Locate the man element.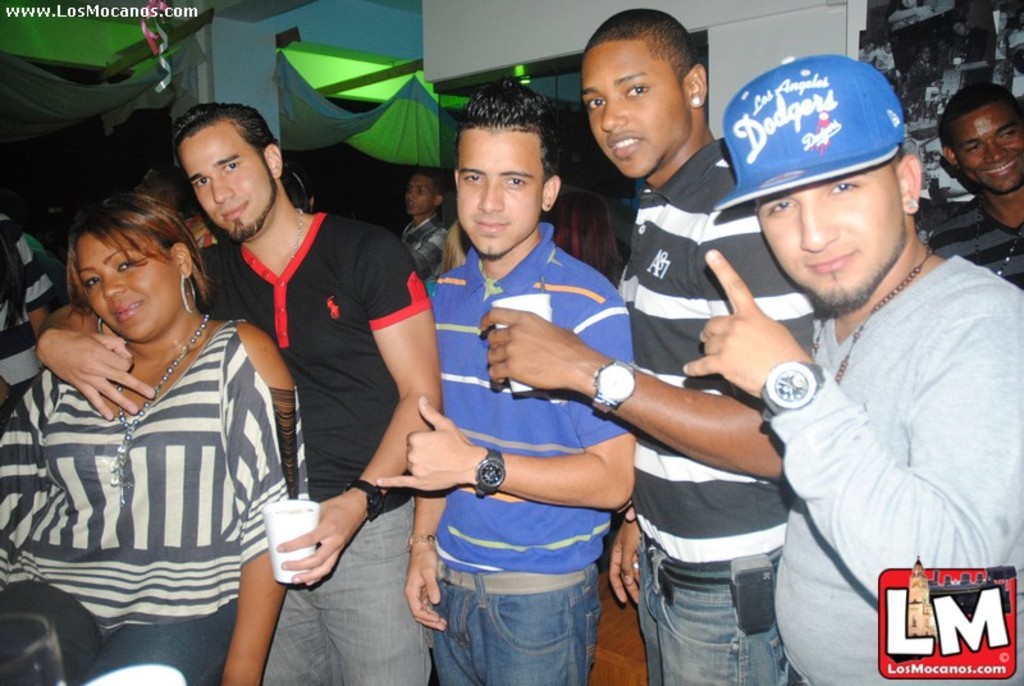
Element bbox: detection(924, 79, 1023, 291).
